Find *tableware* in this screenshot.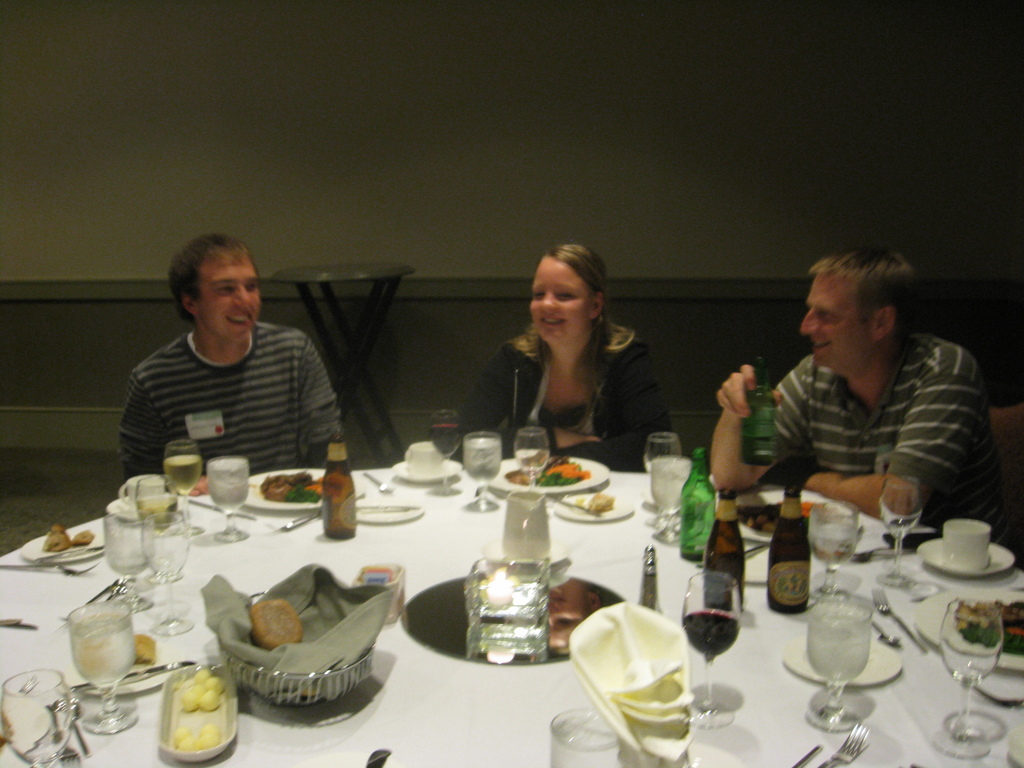
The bounding box for *tableware* is rect(138, 474, 175, 521).
